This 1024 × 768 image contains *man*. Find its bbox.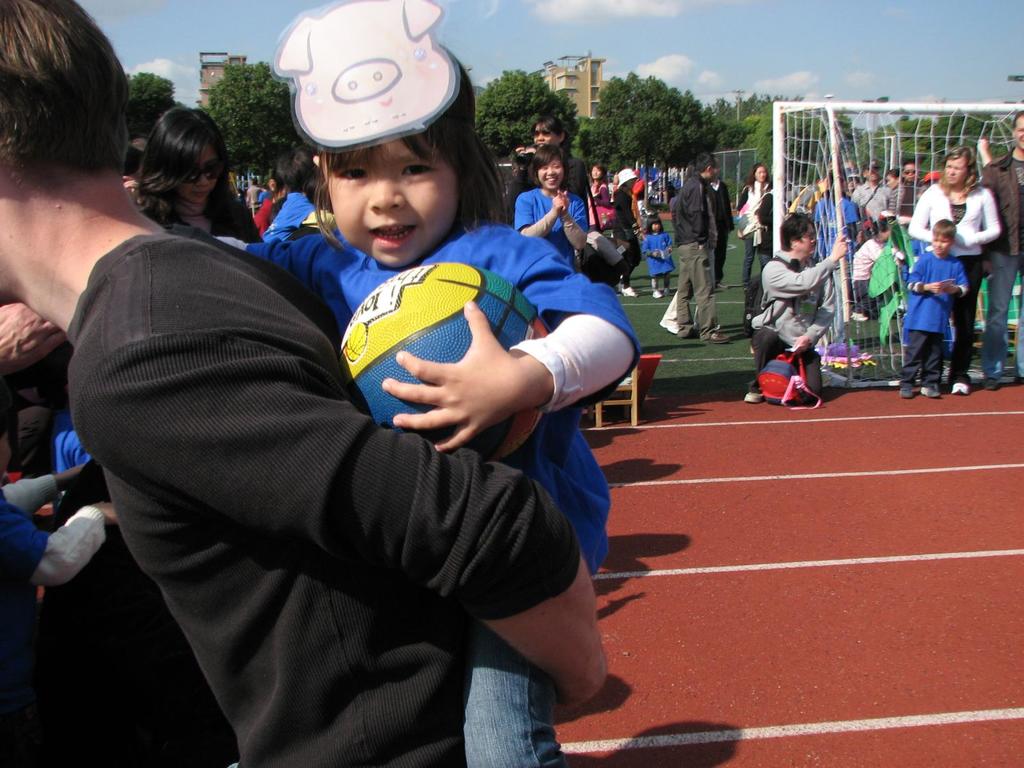
bbox=[664, 152, 736, 340].
